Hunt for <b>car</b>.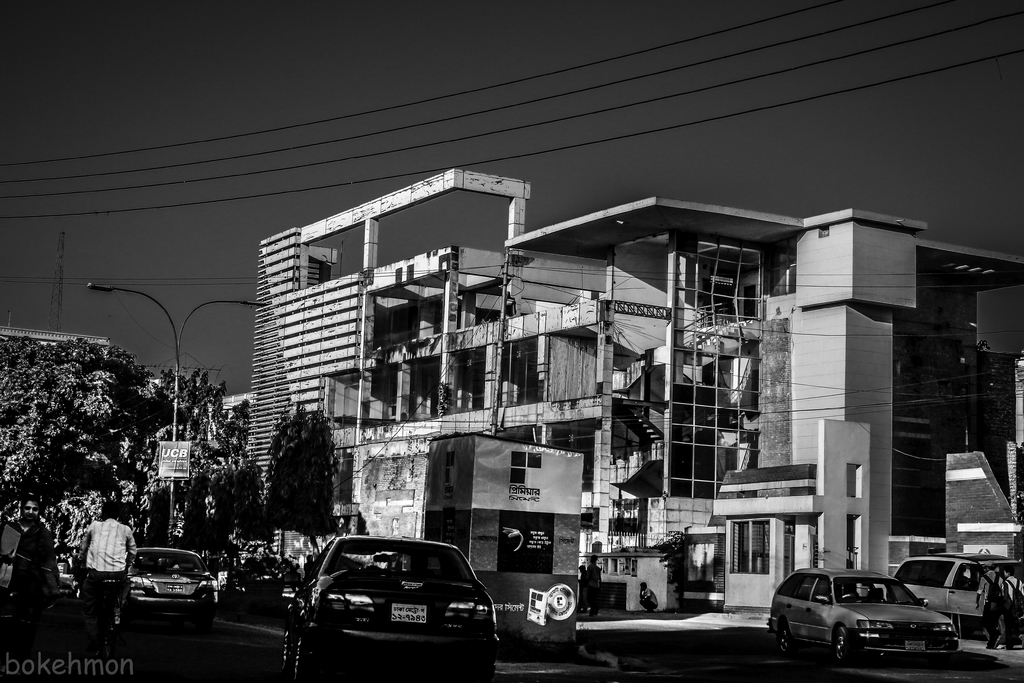
Hunted down at l=287, t=533, r=497, b=682.
